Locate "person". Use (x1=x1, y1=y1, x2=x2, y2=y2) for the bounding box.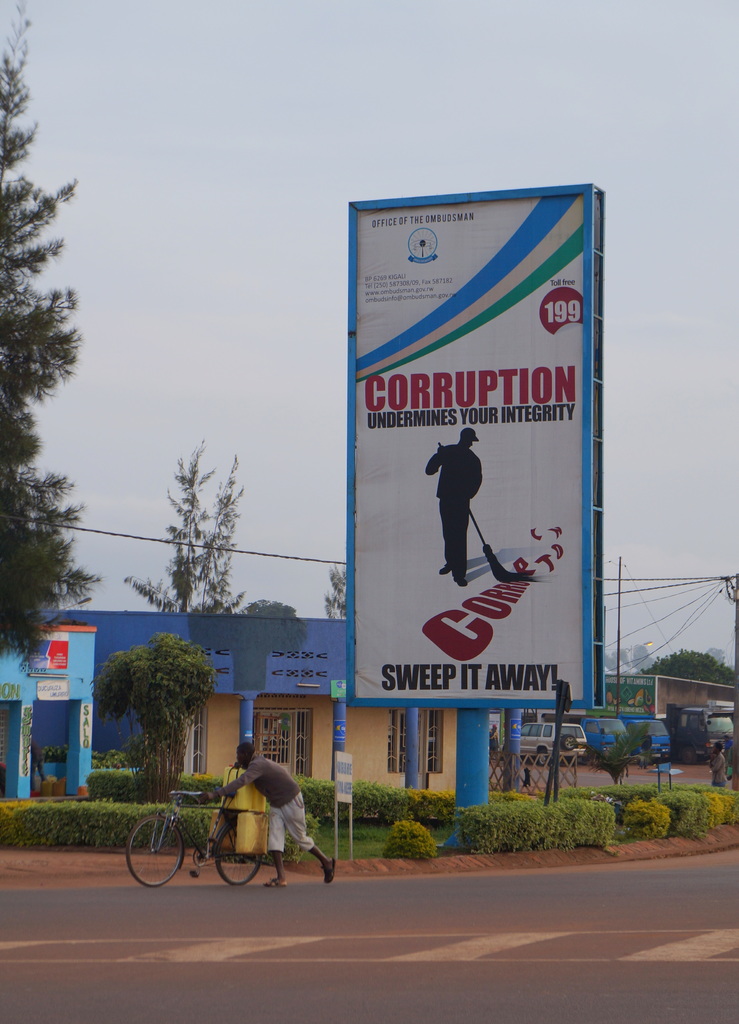
(x1=33, y1=743, x2=45, y2=796).
